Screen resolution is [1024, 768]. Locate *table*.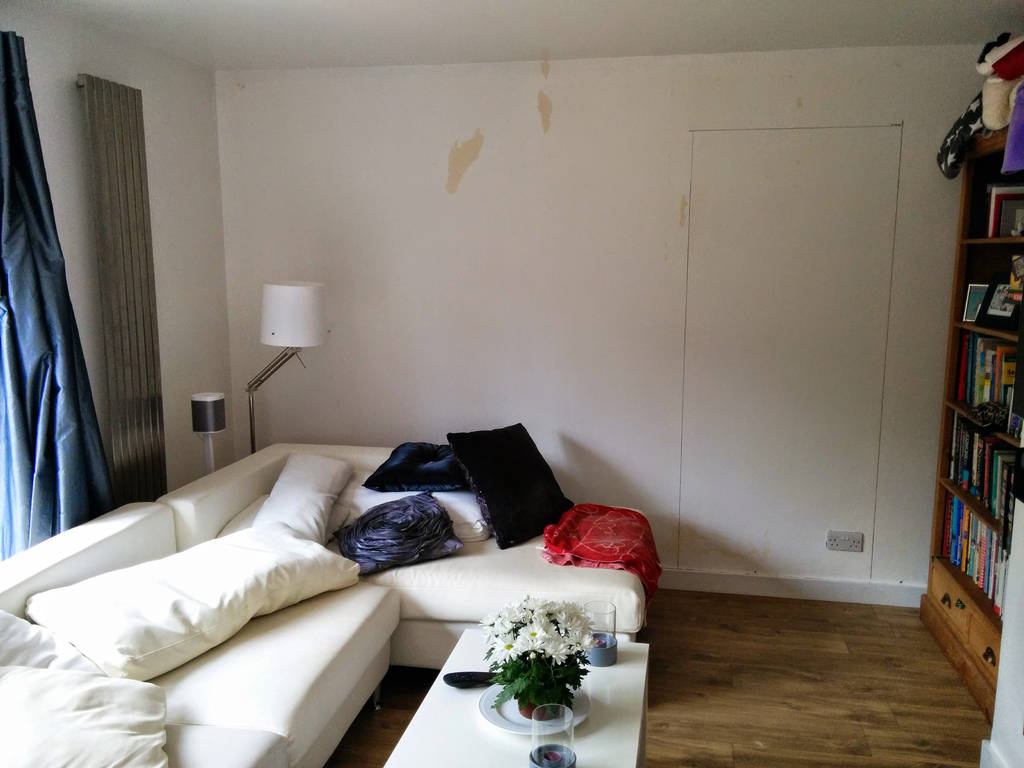
372:625:647:767.
